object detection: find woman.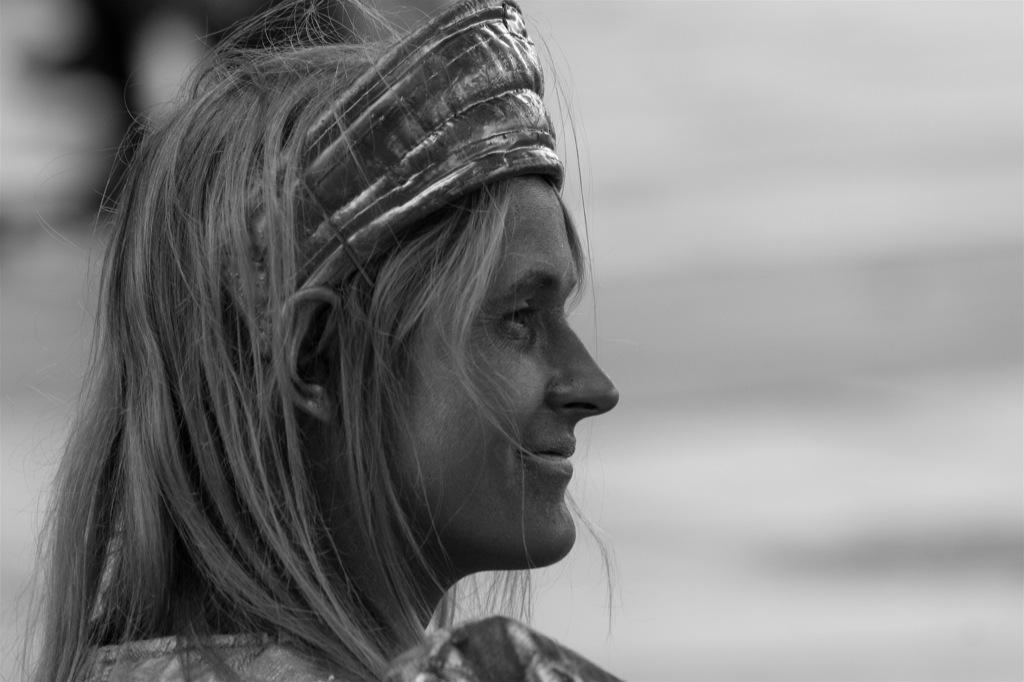
(left=0, top=2, right=704, bottom=665).
